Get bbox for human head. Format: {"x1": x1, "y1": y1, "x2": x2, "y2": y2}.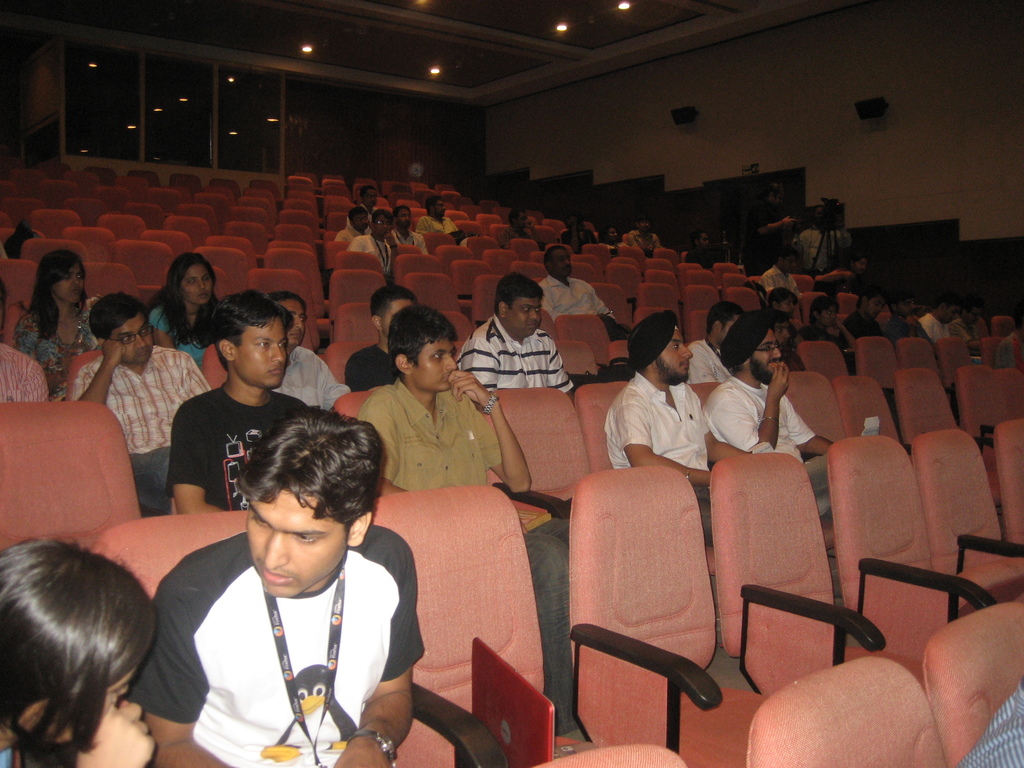
{"x1": 768, "y1": 288, "x2": 795, "y2": 319}.
